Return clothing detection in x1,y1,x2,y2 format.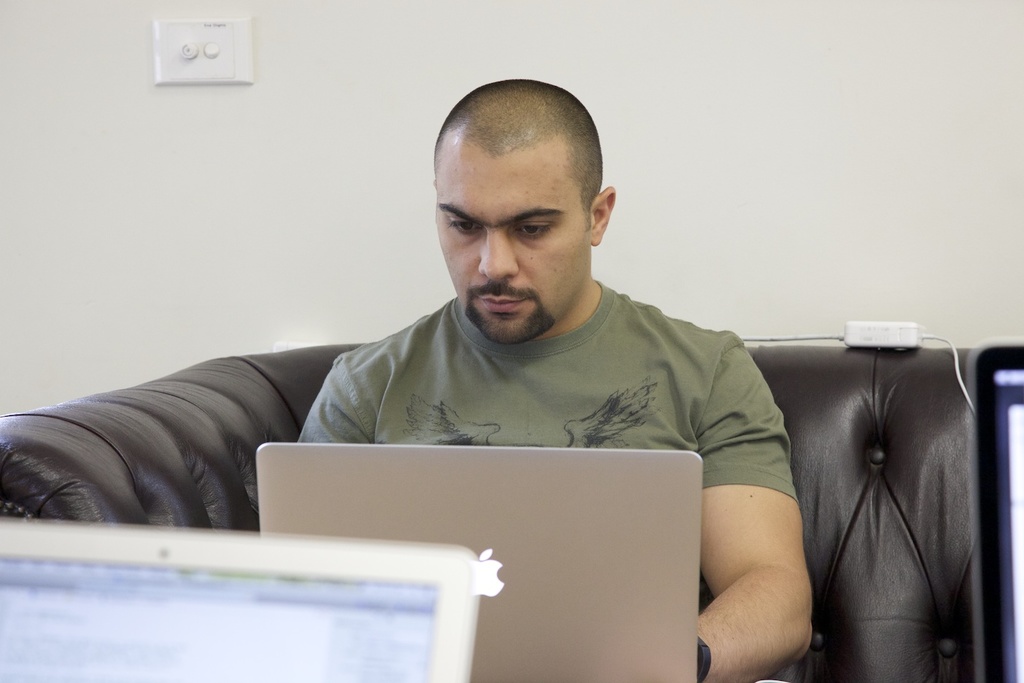
249,236,840,520.
